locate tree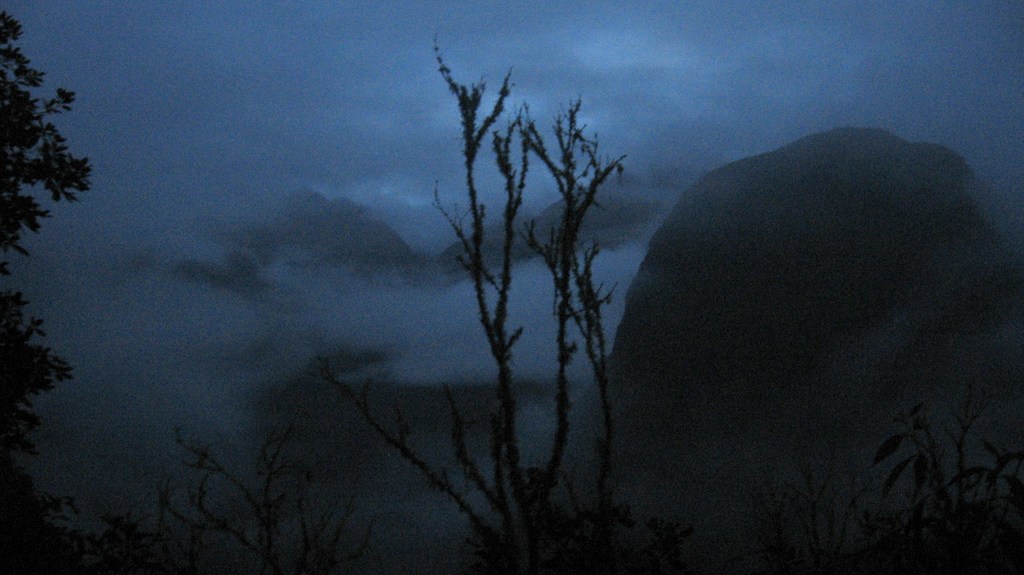
left=321, top=33, right=687, bottom=574
